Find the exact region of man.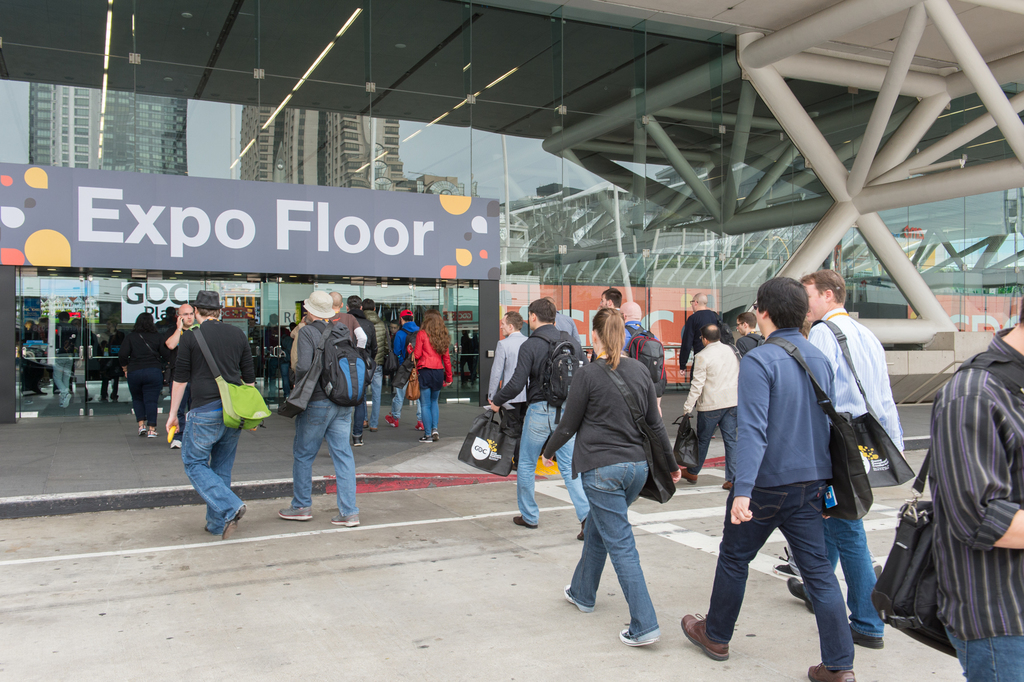
Exact region: 926/294/1023/681.
